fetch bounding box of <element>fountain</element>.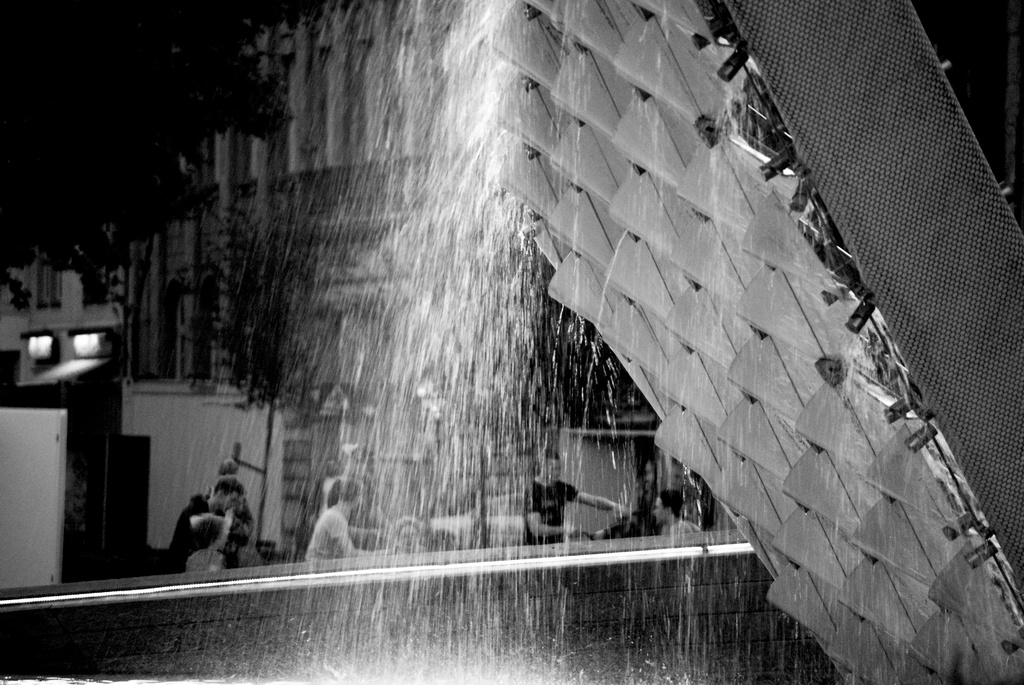
Bbox: bbox=(186, 1, 859, 684).
